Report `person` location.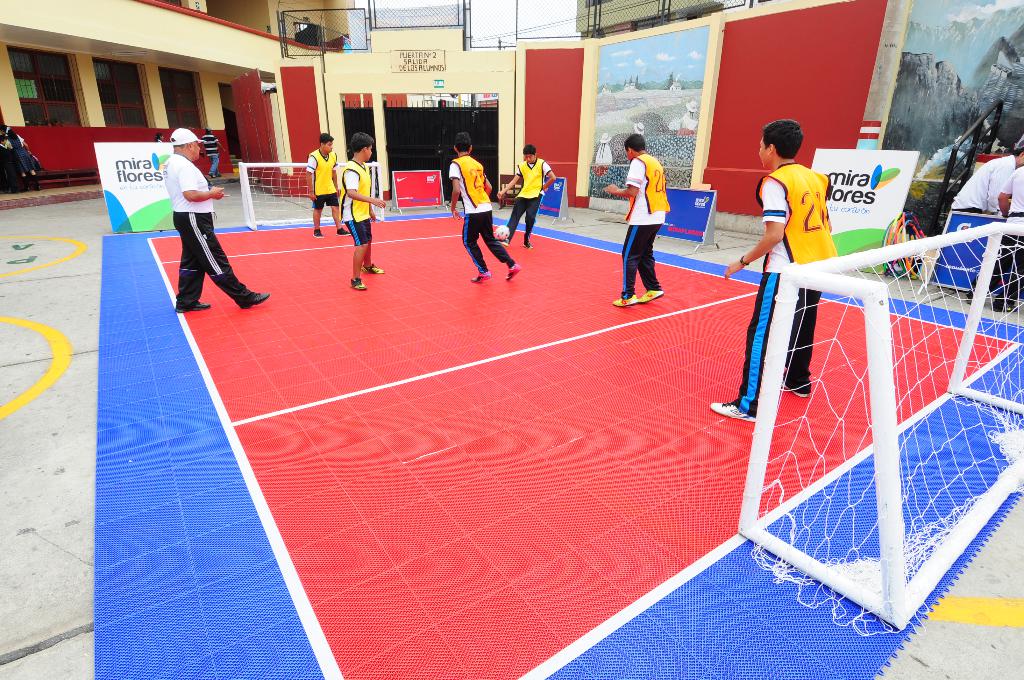
Report: 710 120 838 419.
